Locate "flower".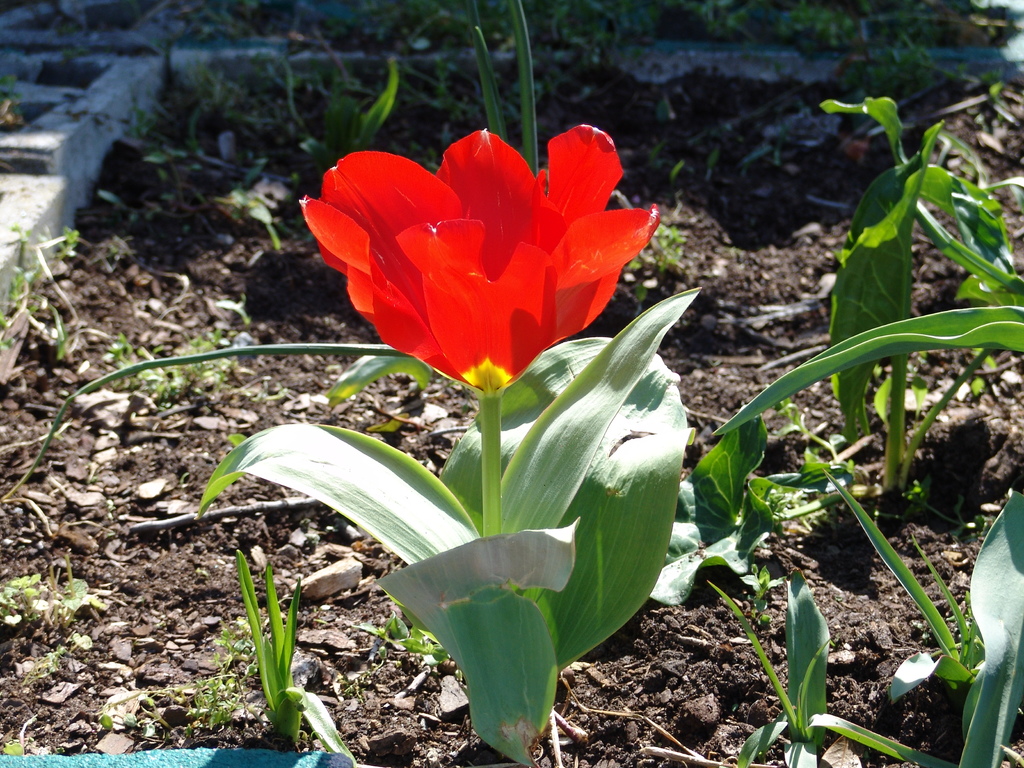
Bounding box: {"x1": 302, "y1": 120, "x2": 669, "y2": 386}.
